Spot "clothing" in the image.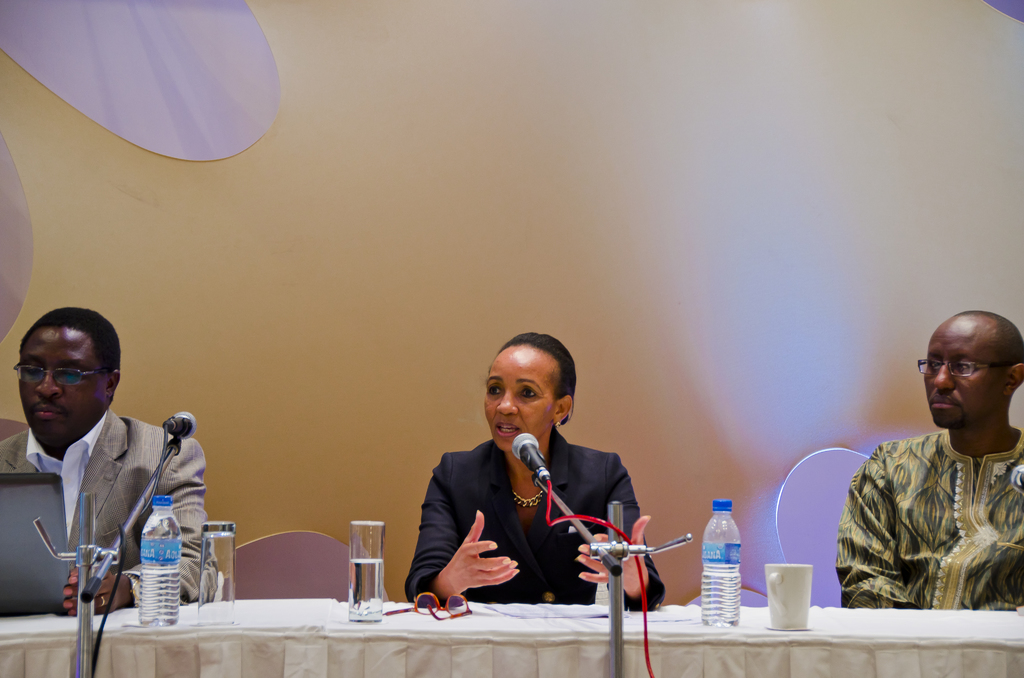
"clothing" found at l=824, t=428, r=1023, b=620.
